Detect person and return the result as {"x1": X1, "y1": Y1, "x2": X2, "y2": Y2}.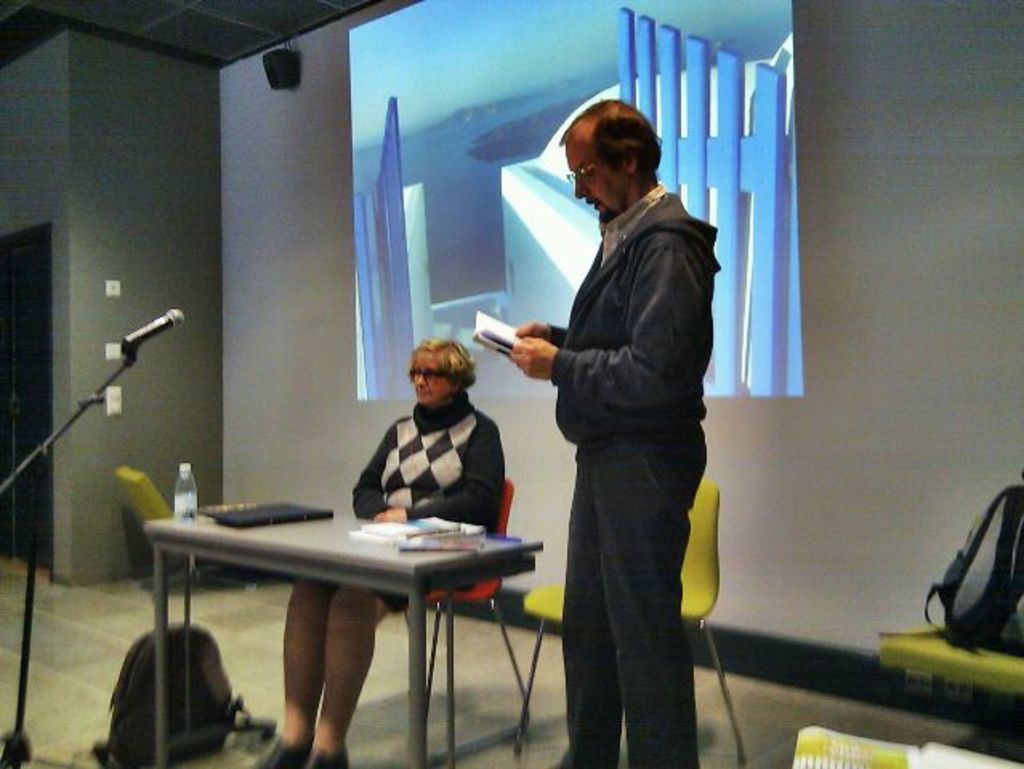
{"x1": 248, "y1": 335, "x2": 506, "y2": 767}.
